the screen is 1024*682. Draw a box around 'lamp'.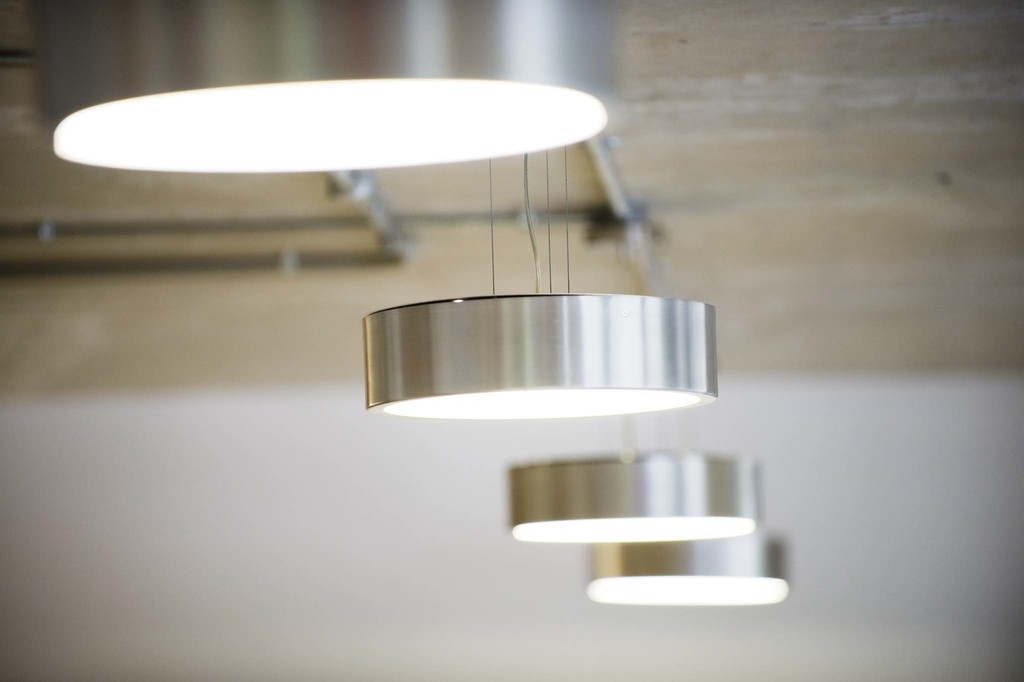
<region>362, 146, 719, 421</region>.
